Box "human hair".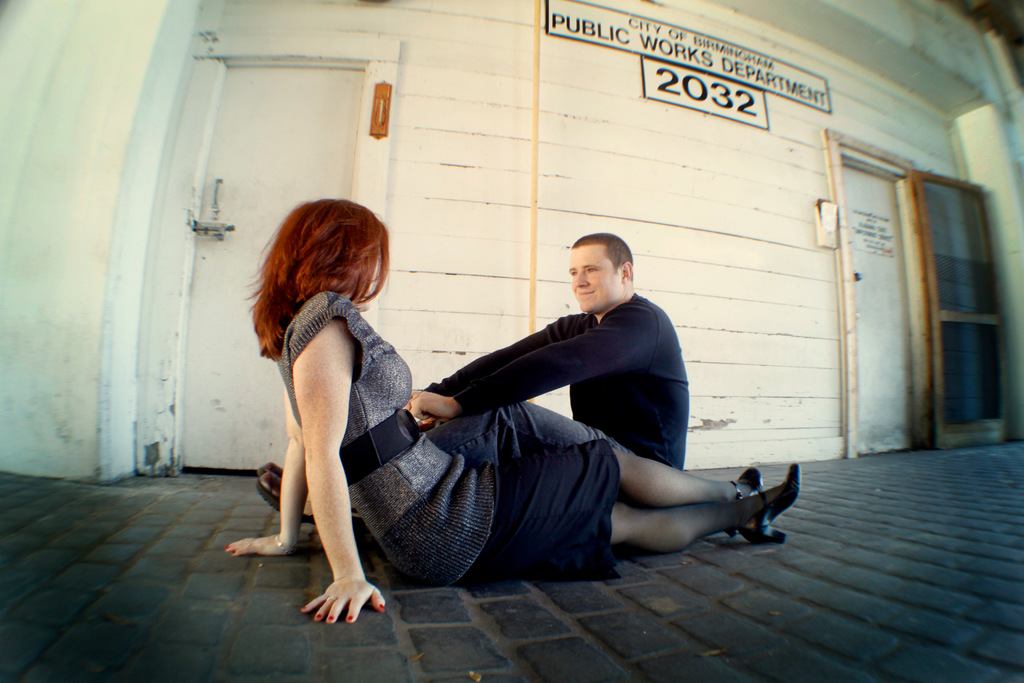
x1=253 y1=202 x2=397 y2=324.
